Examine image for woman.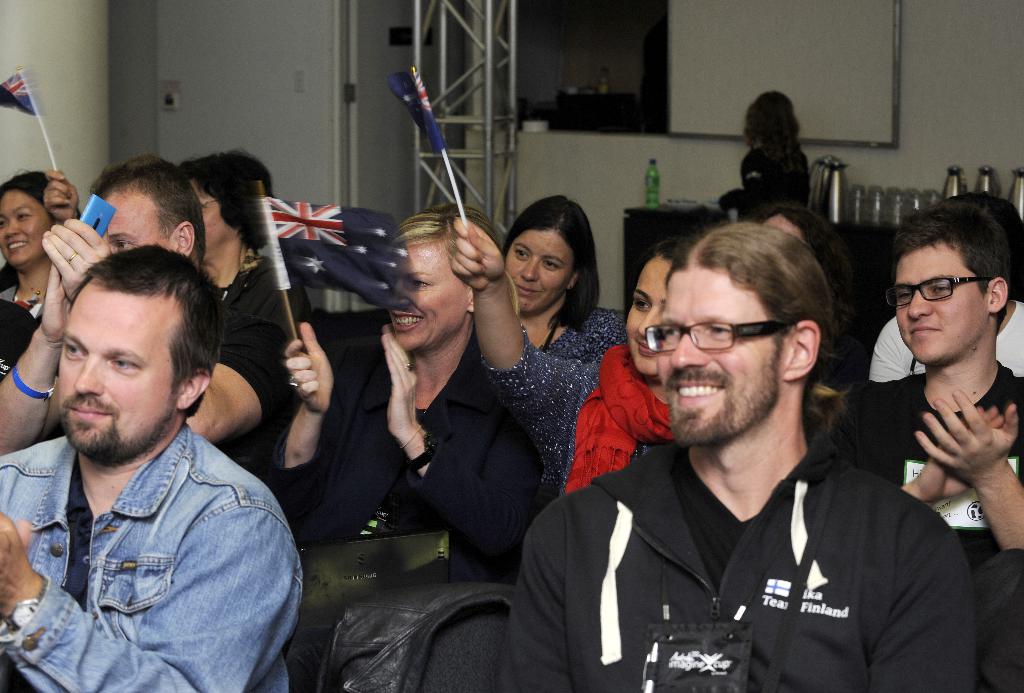
Examination result: select_region(443, 218, 701, 507).
